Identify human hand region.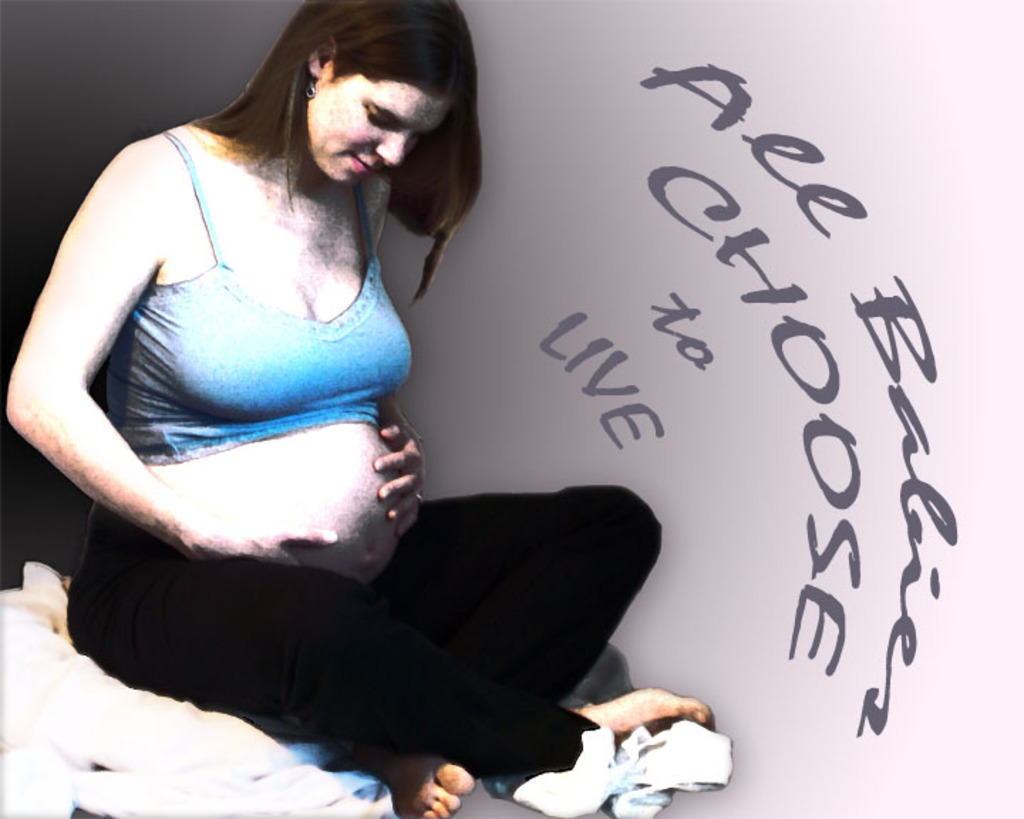
Region: 371,419,424,519.
